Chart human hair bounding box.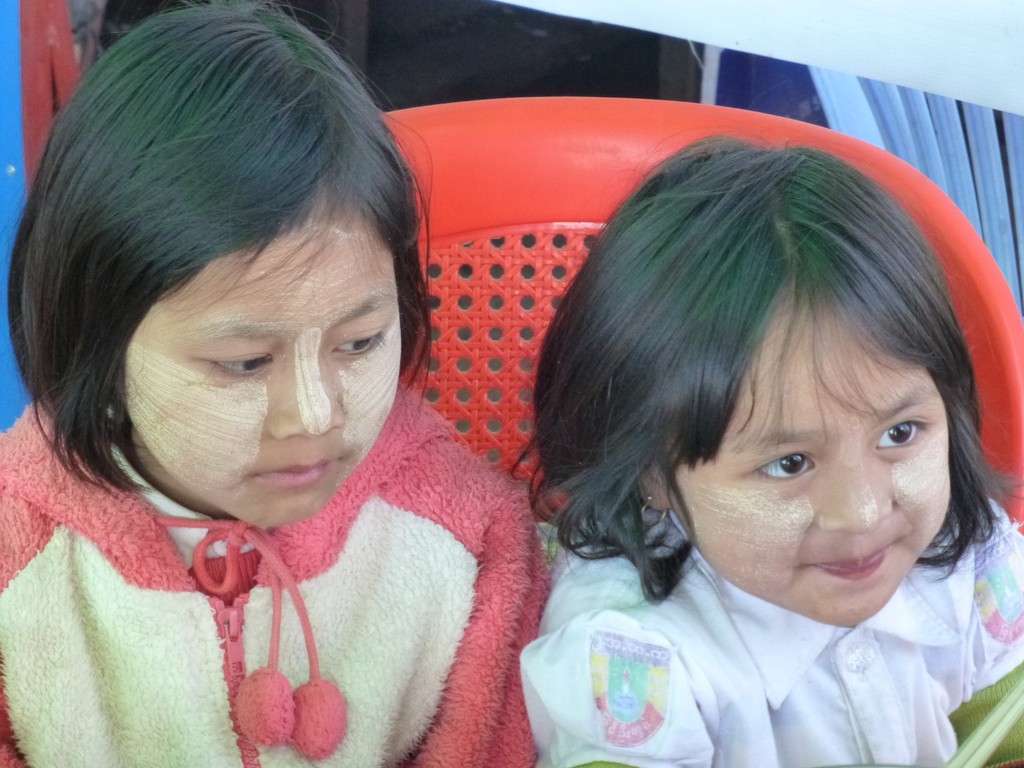
Charted: l=6, t=0, r=436, b=500.
